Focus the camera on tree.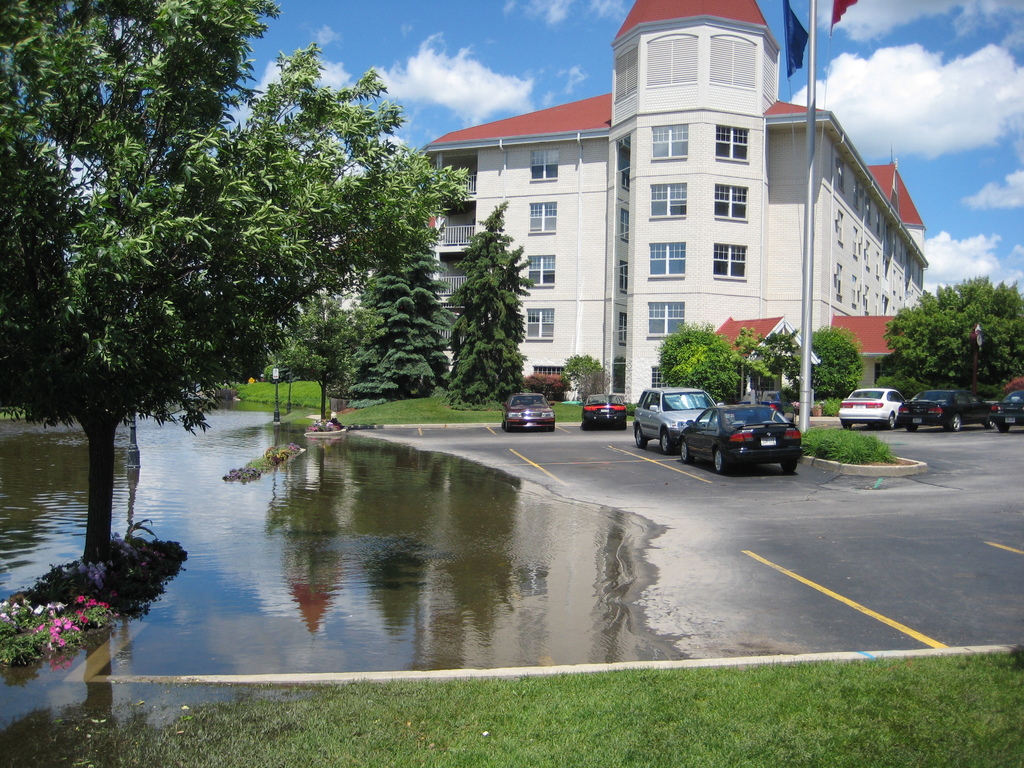
Focus region: Rect(334, 244, 459, 404).
